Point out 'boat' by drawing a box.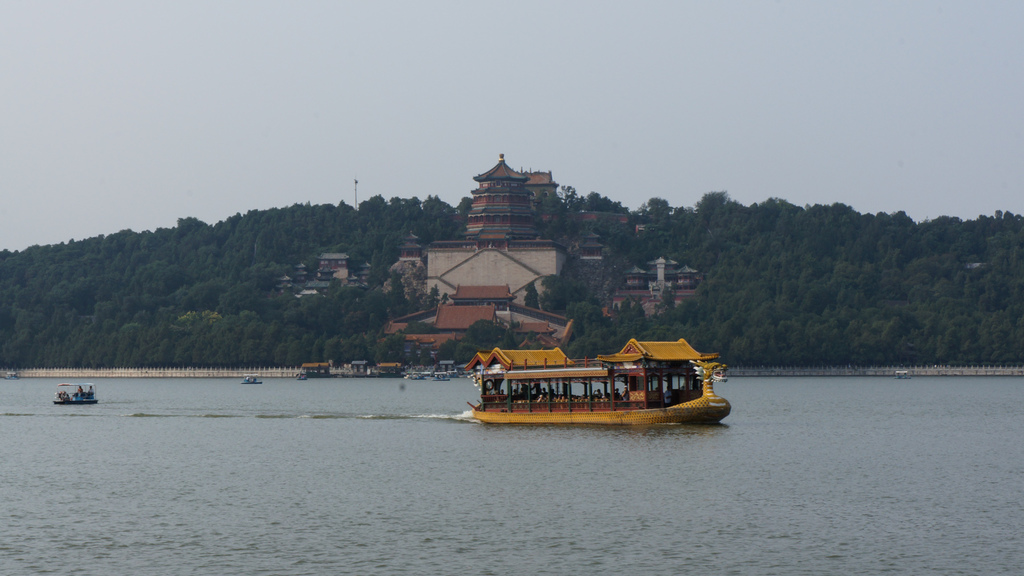
451 320 728 429.
